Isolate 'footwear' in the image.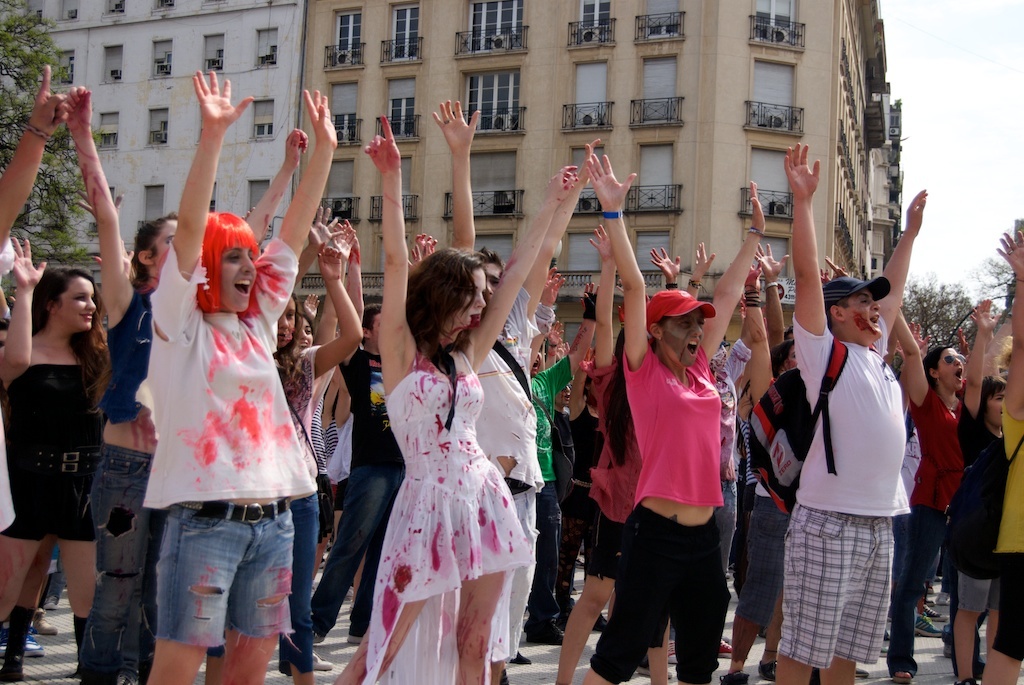
Isolated region: BBox(521, 619, 572, 646).
